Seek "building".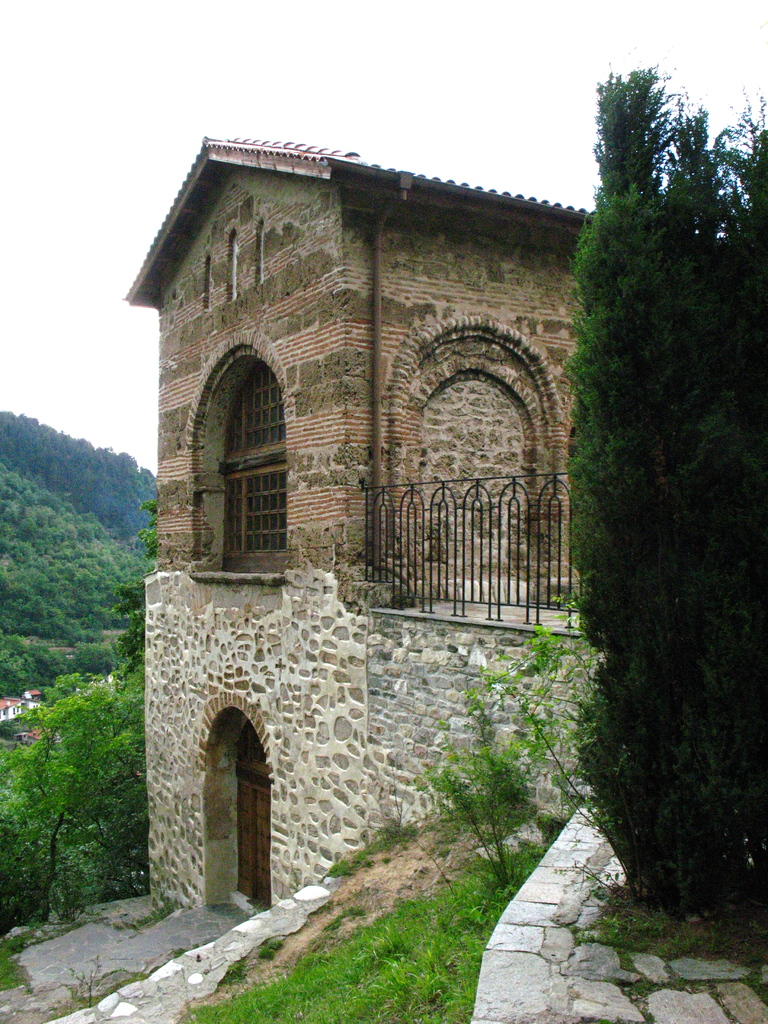
x1=127, y1=150, x2=589, y2=897.
